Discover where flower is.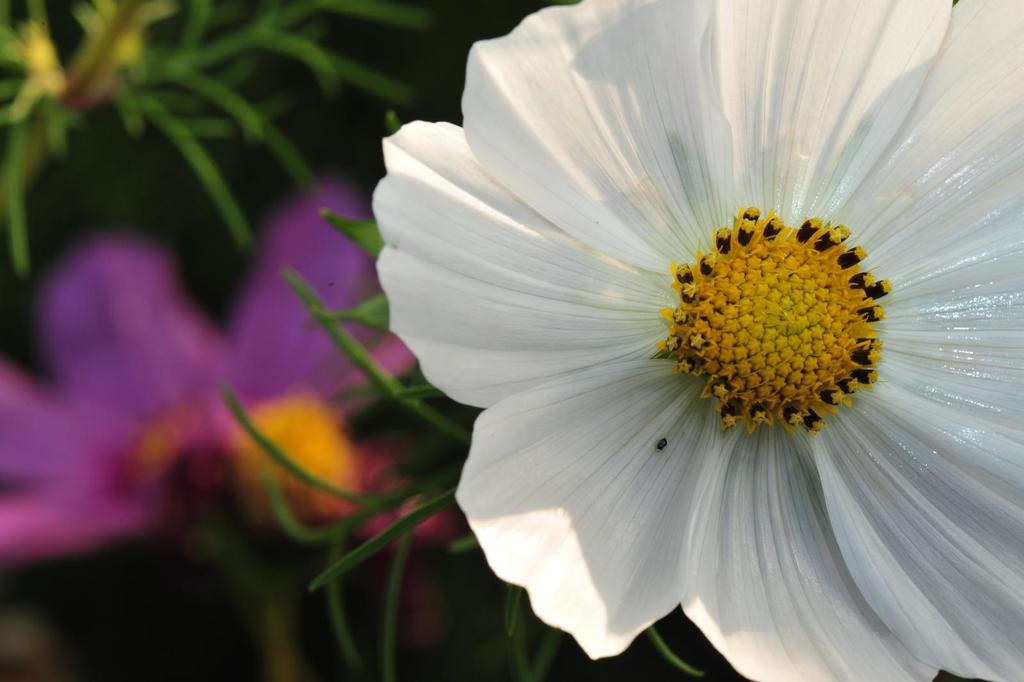
Discovered at bbox=(371, 12, 979, 669).
